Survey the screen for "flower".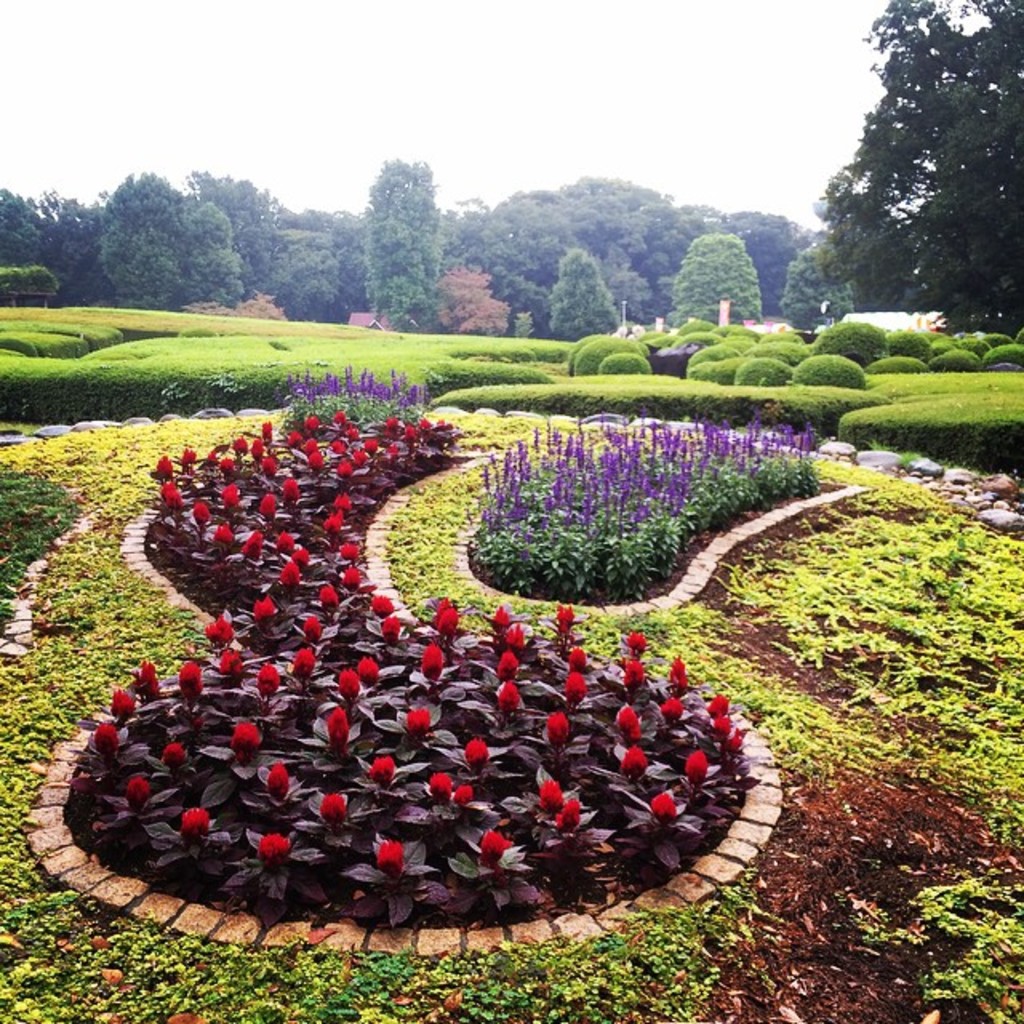
Survey found: [left=370, top=592, right=395, bottom=624].
